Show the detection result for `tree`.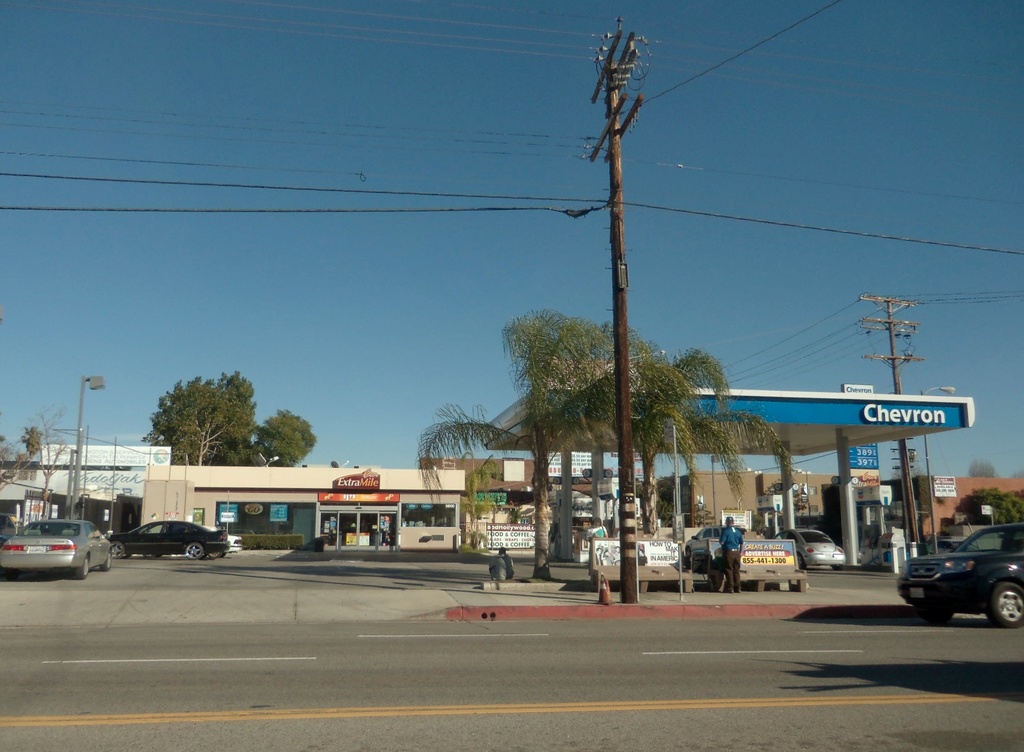
(152, 374, 258, 466).
